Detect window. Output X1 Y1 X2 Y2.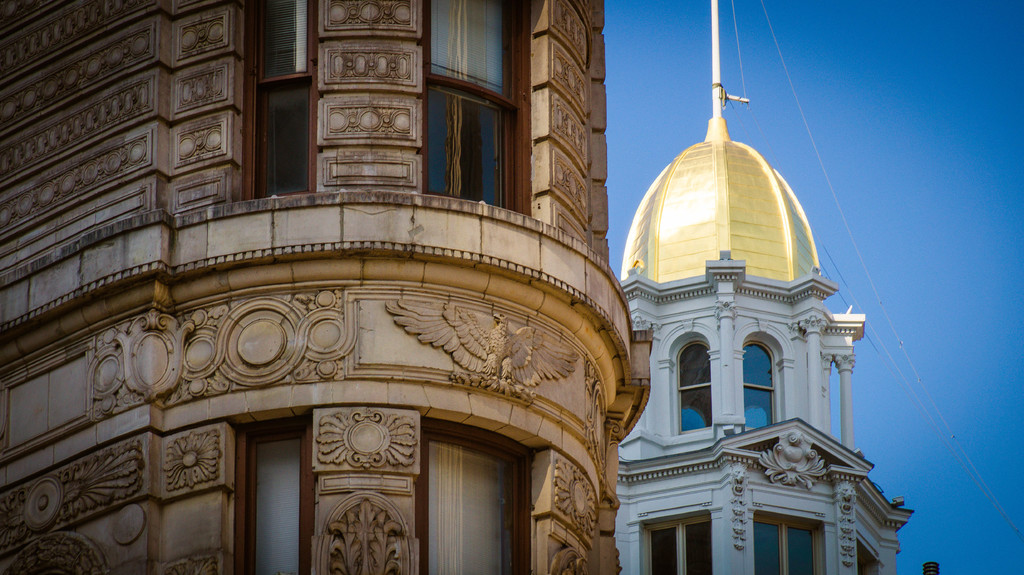
658 317 718 441.
